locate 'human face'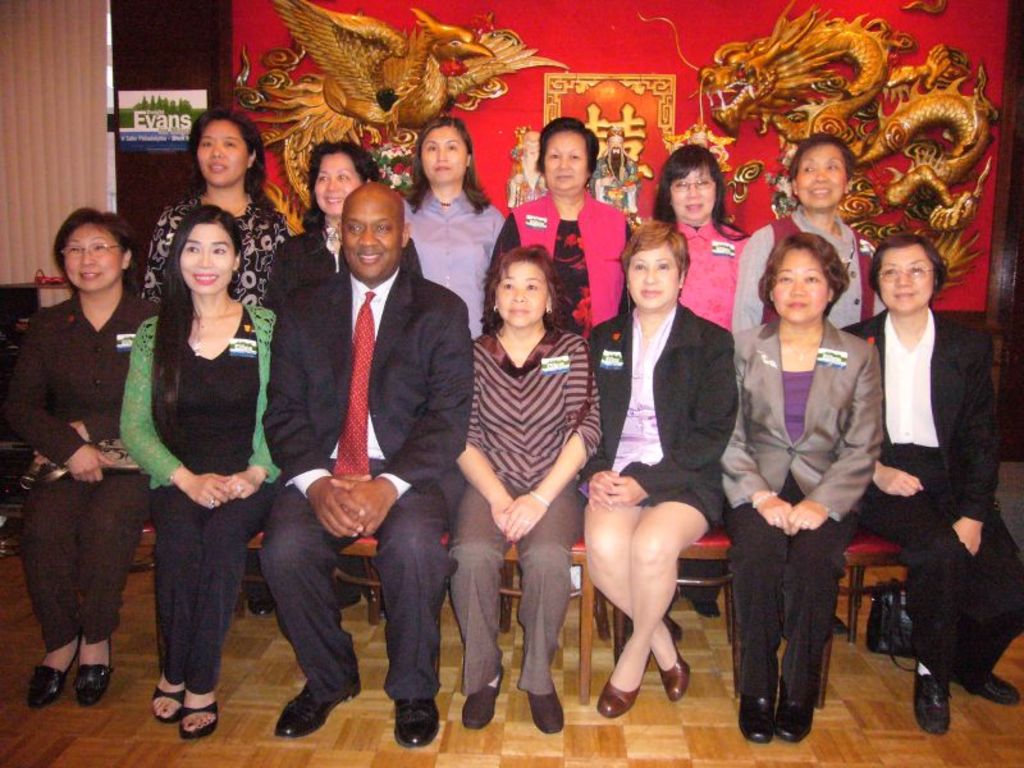
bbox=[178, 223, 233, 291]
